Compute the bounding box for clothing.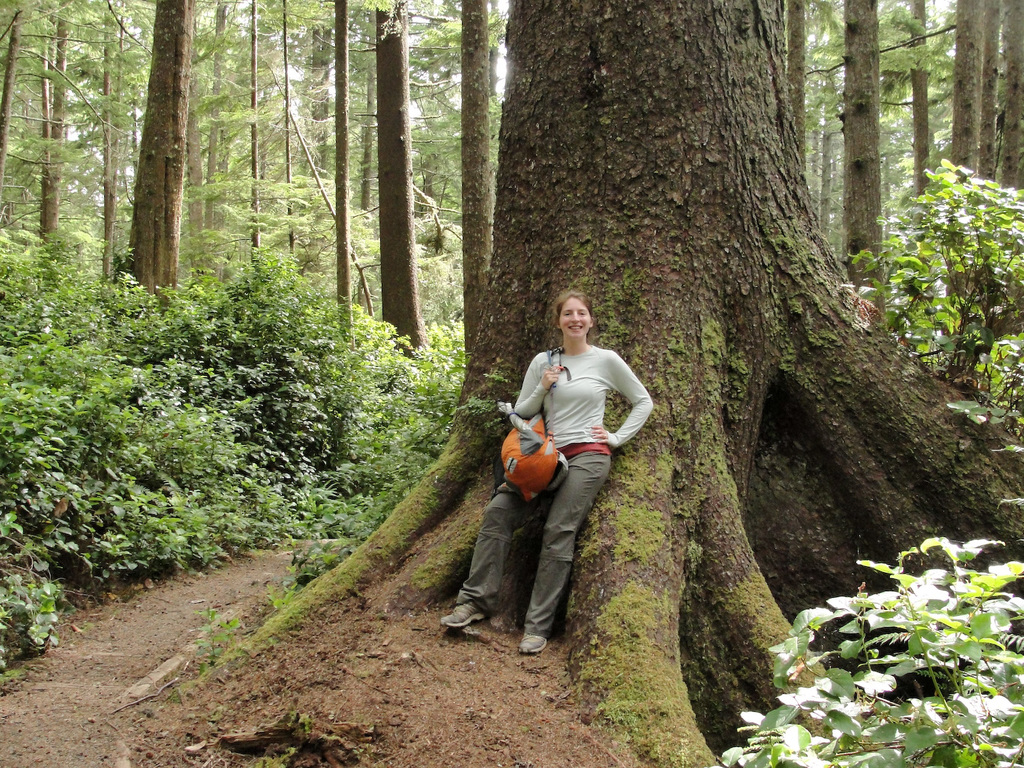
bbox=[453, 347, 652, 636].
